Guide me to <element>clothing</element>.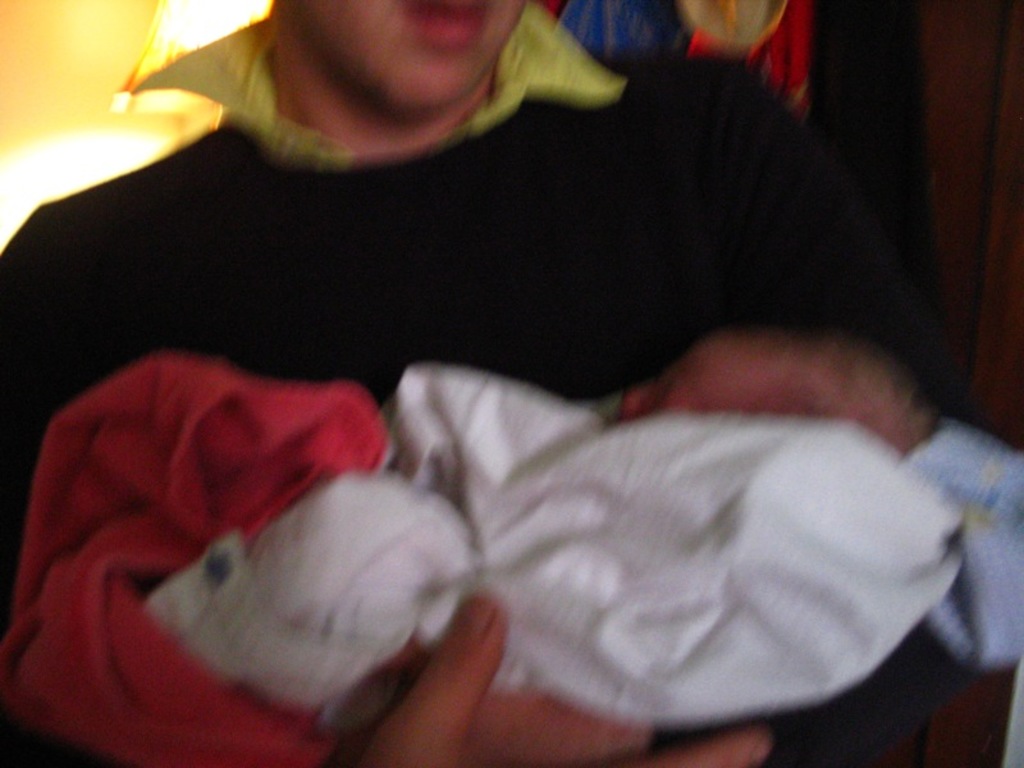
Guidance: detection(5, 361, 963, 767).
